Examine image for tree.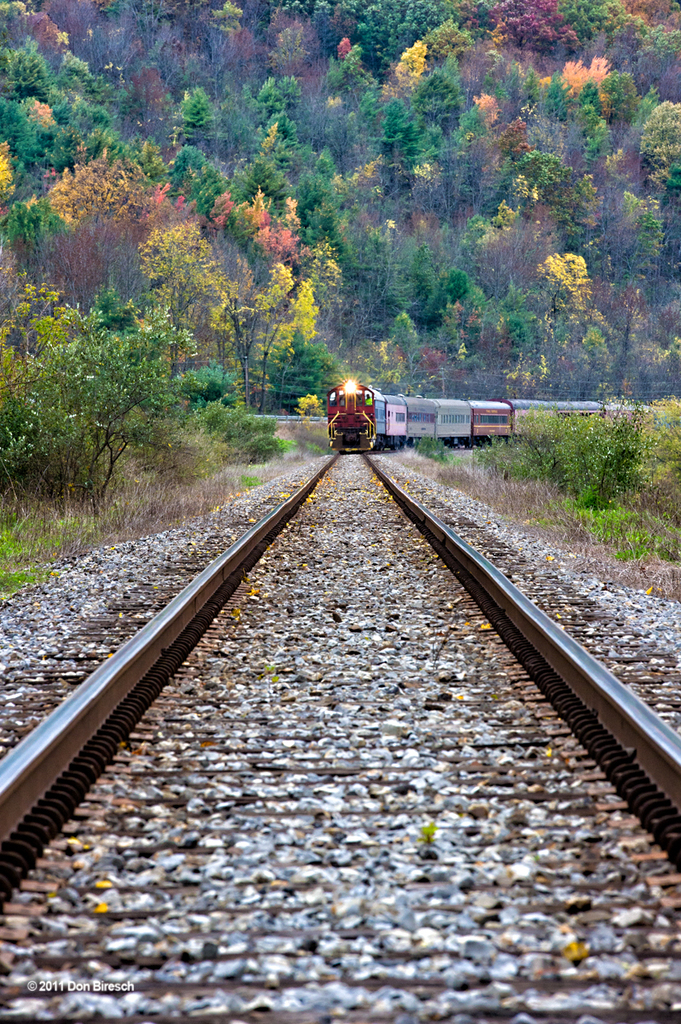
Examination result: x1=54, y1=62, x2=112, y2=154.
